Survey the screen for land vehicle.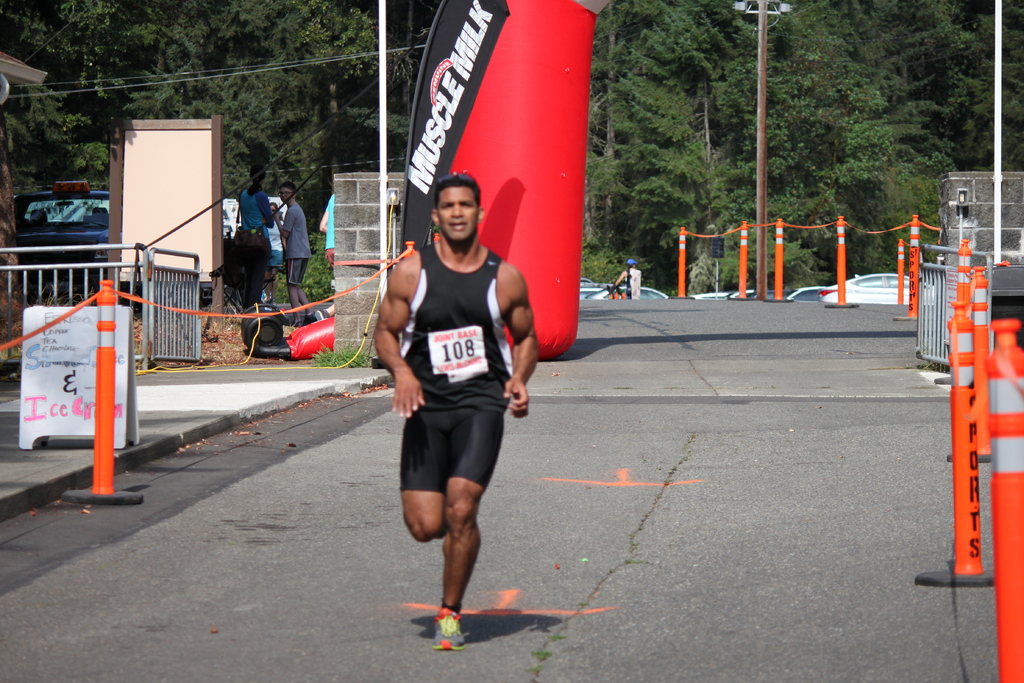
Survey found: x1=817, y1=273, x2=936, y2=304.
